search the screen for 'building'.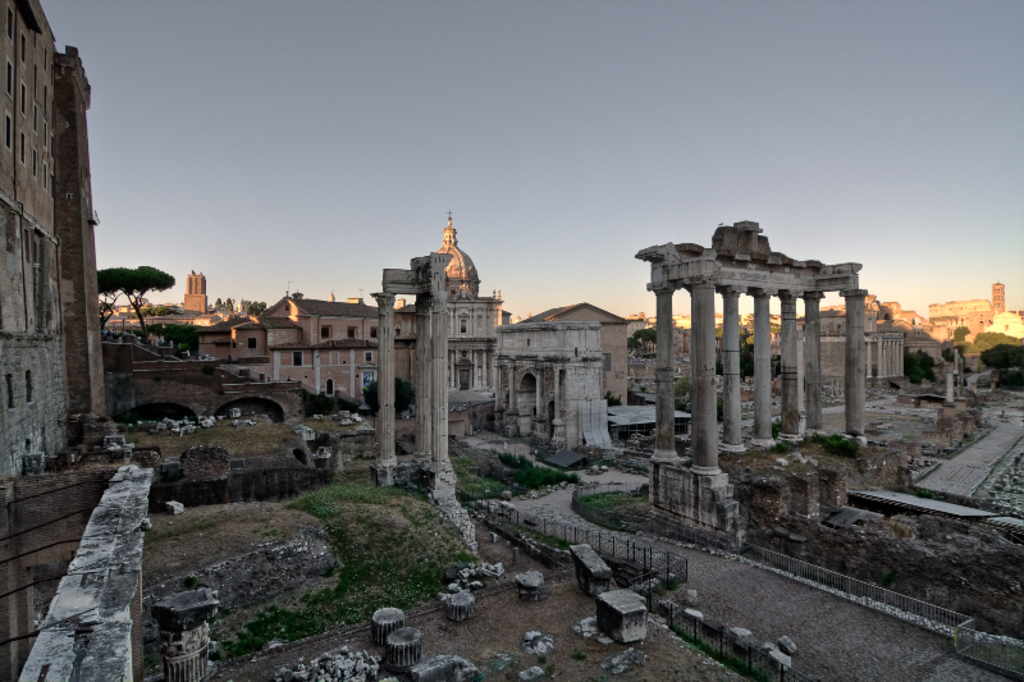
Found at 0,0,110,472.
